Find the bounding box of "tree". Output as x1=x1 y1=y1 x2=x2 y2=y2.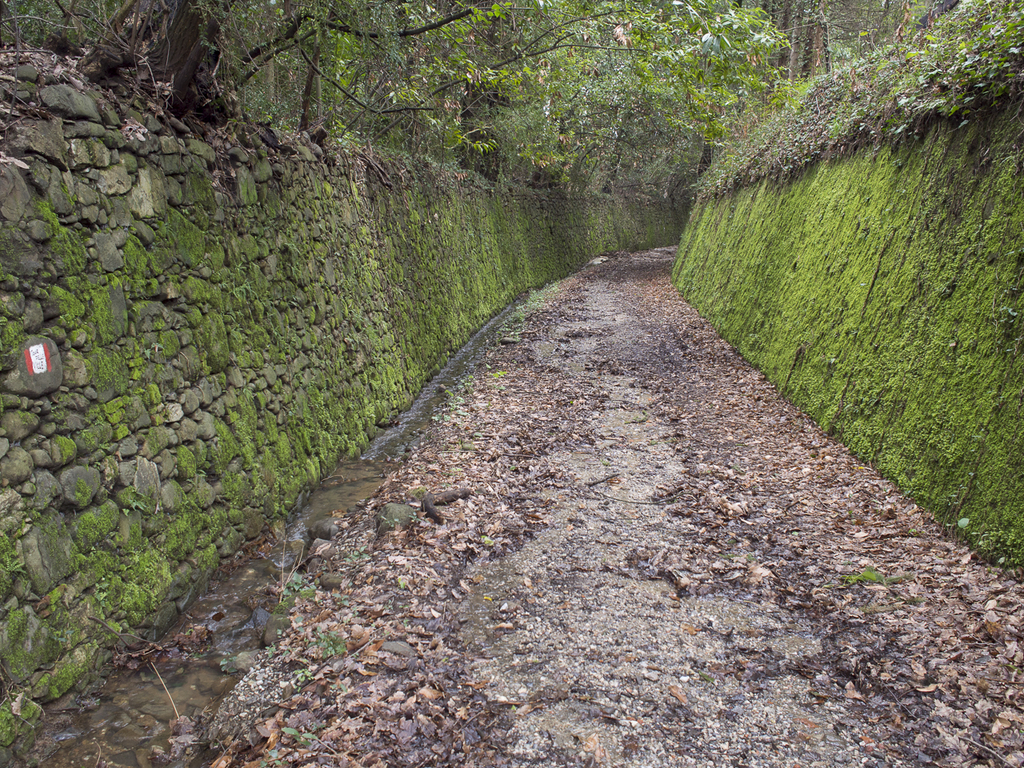
x1=471 y1=0 x2=1021 y2=183.
